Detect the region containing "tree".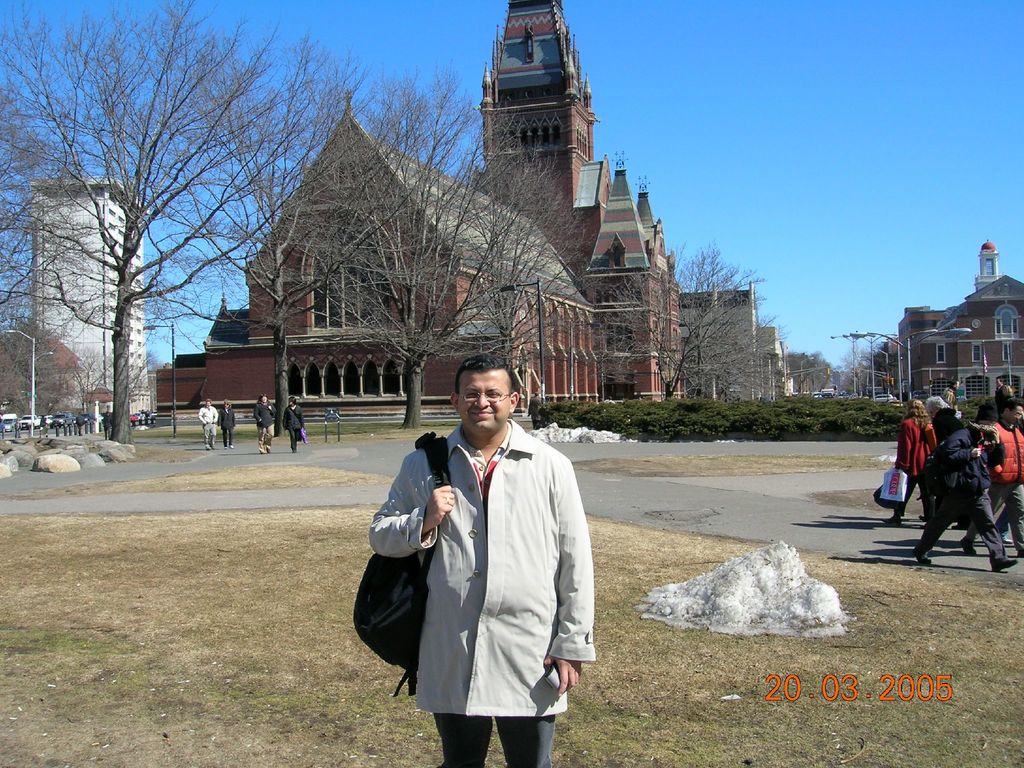
left=158, top=42, right=468, bottom=444.
